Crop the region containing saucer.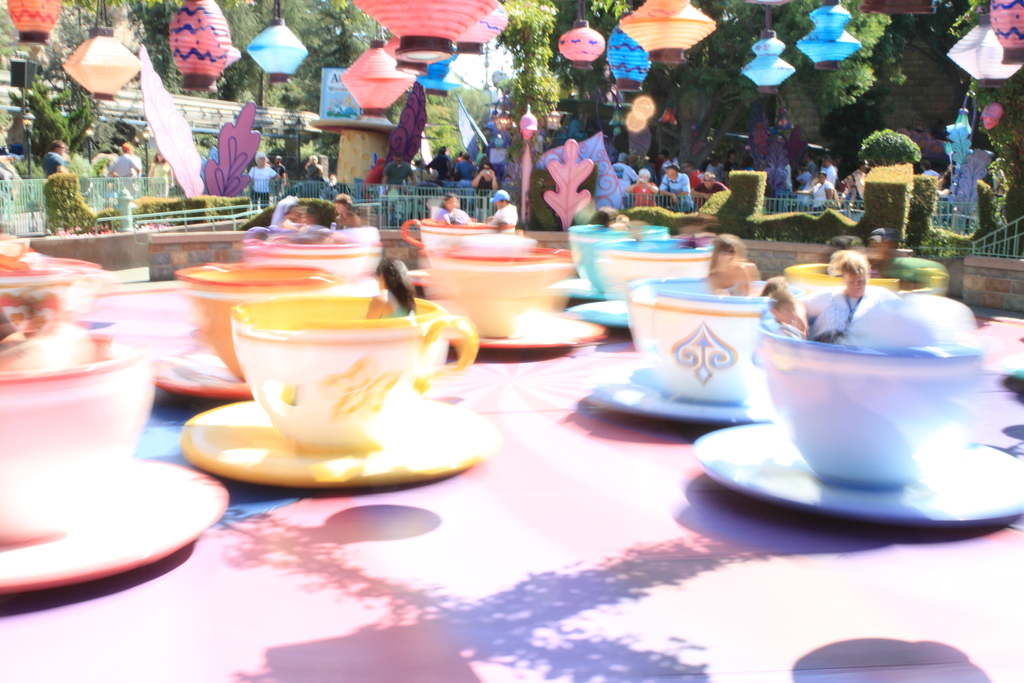
Crop region: box=[156, 347, 255, 394].
